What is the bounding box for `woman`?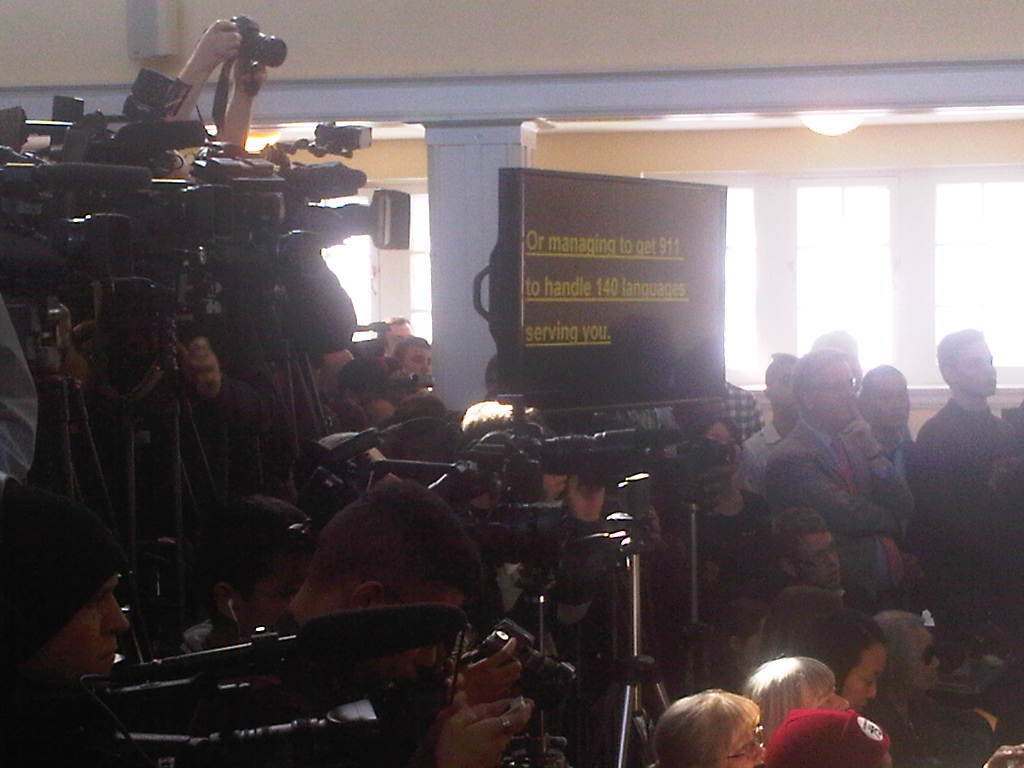
pyautogui.locateOnScreen(804, 607, 890, 714).
